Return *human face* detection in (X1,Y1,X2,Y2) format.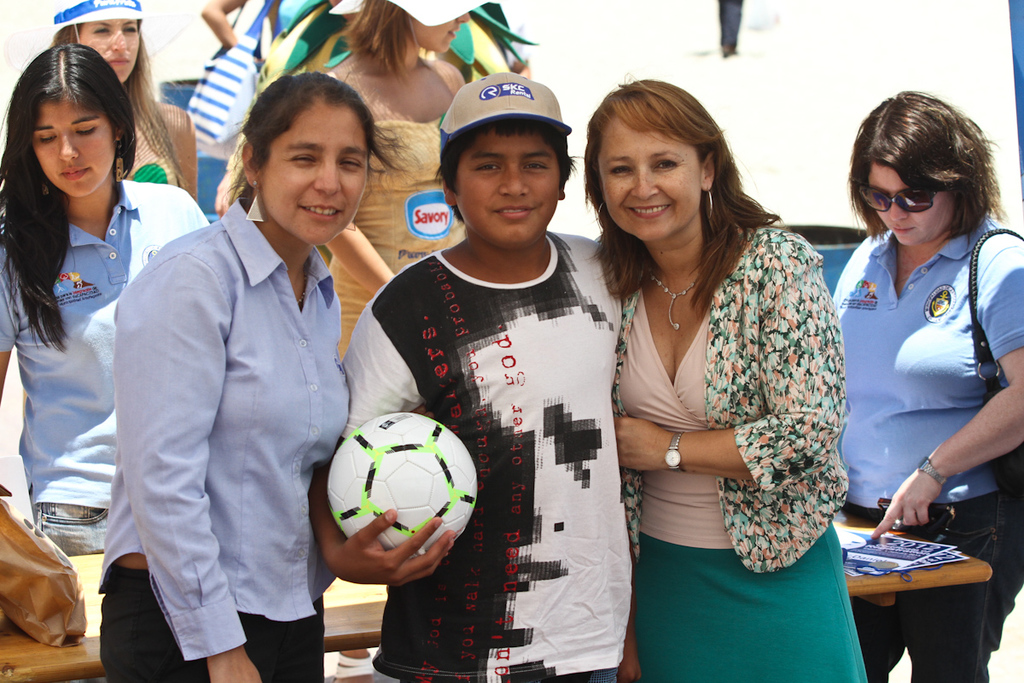
(79,19,142,85).
